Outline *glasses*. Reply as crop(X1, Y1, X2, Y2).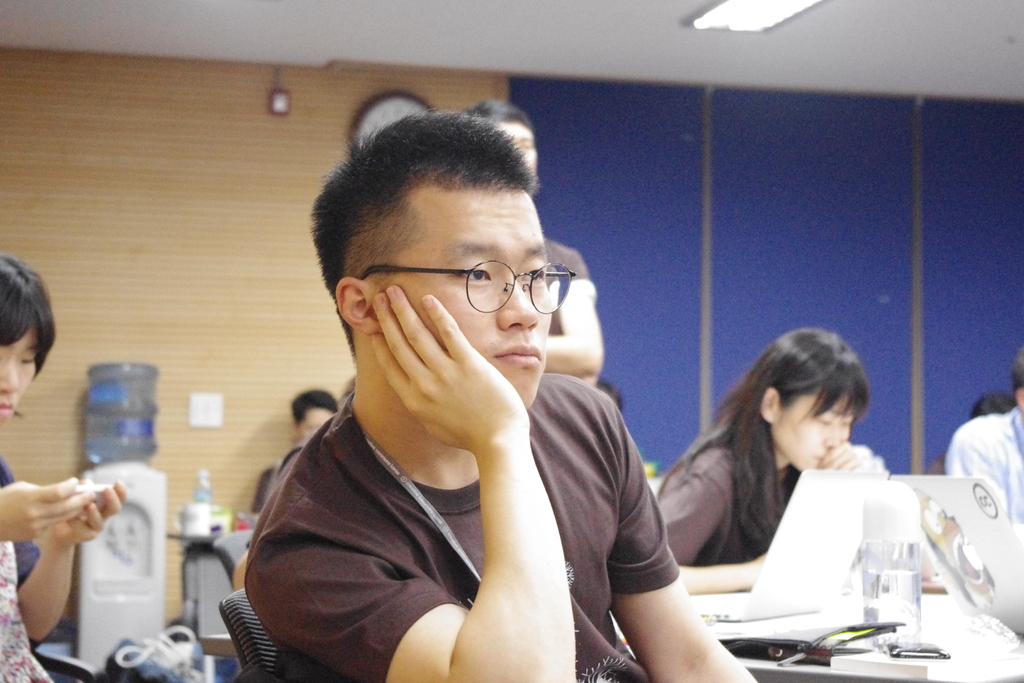
crop(369, 243, 592, 320).
